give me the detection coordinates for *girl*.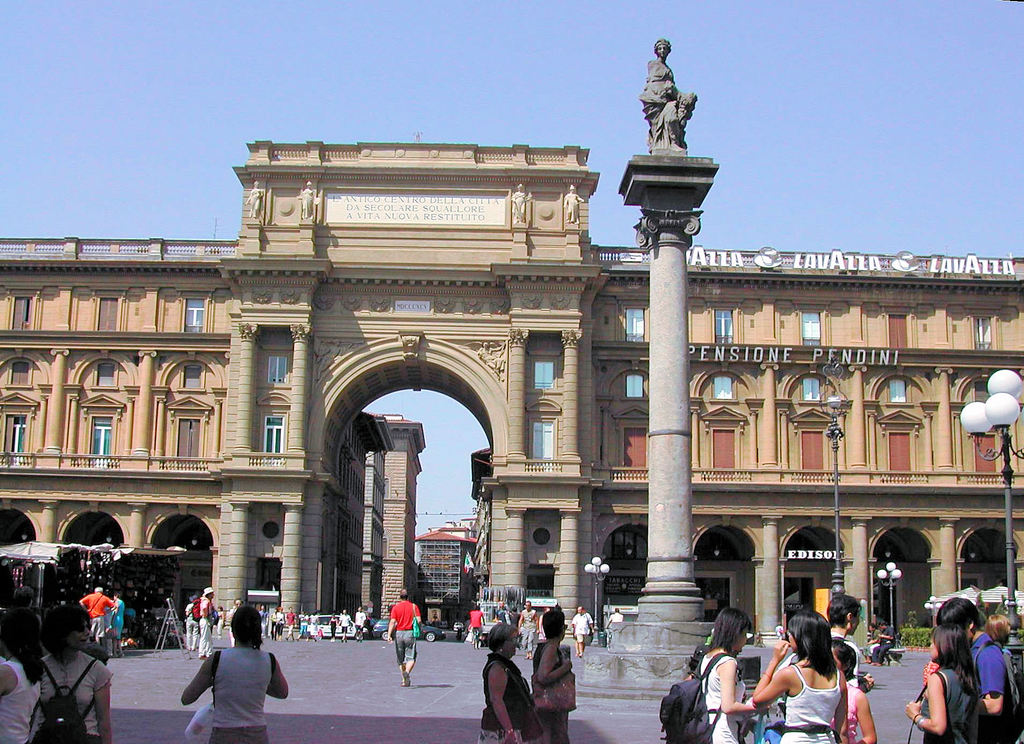
904 623 982 743.
